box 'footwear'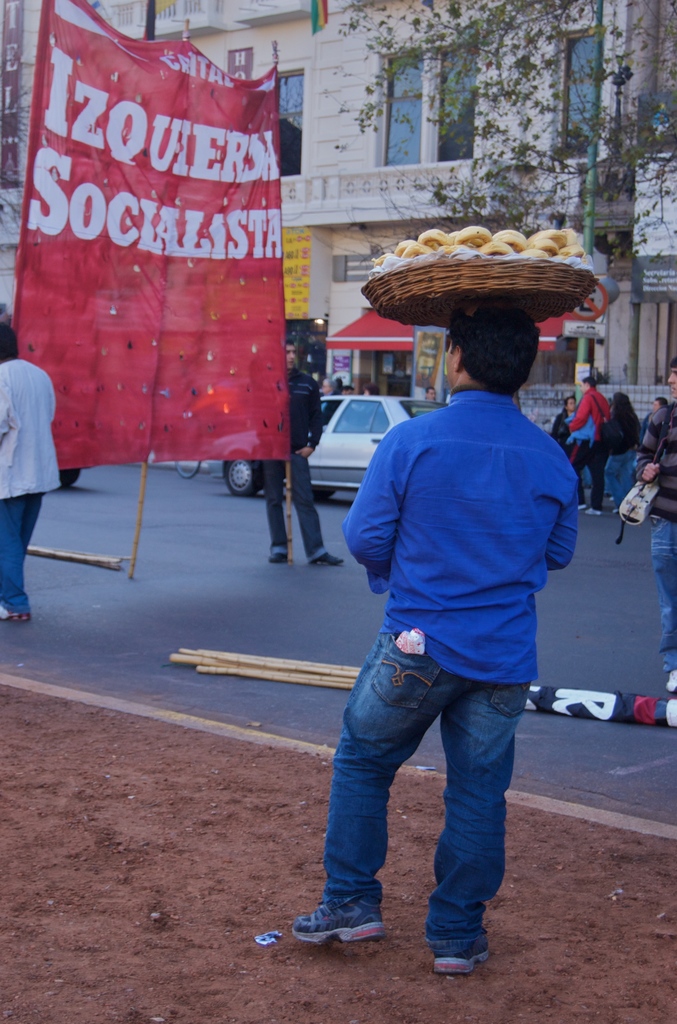
x1=0, y1=609, x2=30, y2=625
